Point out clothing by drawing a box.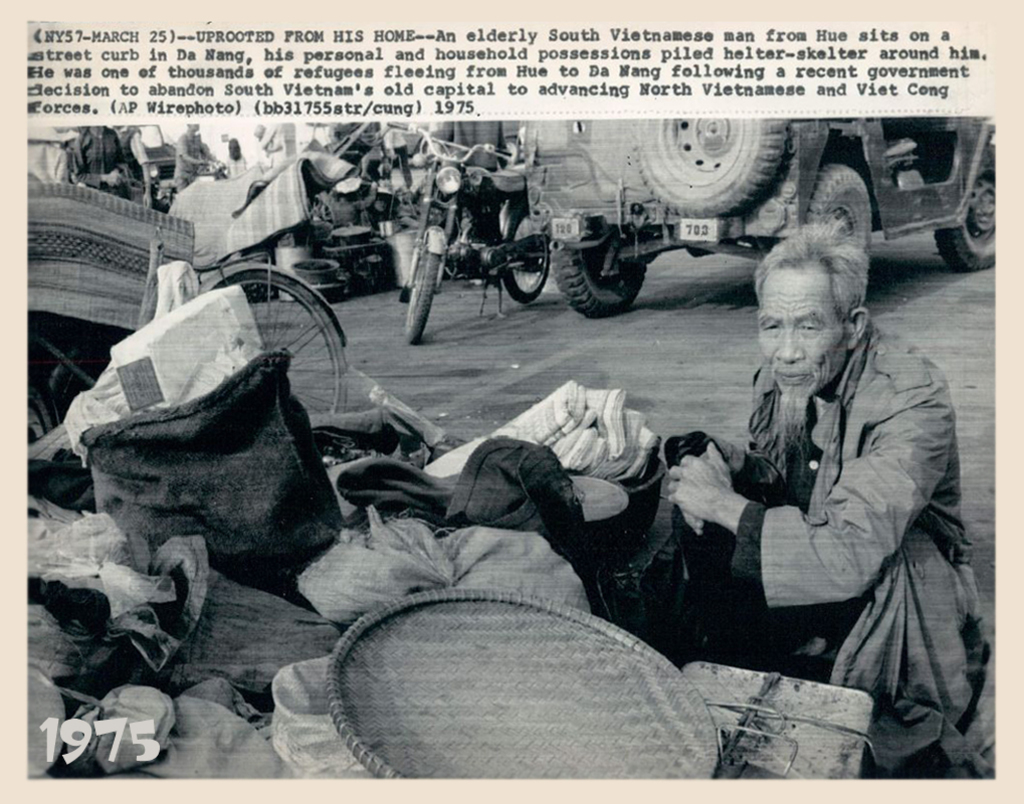
x1=685, y1=257, x2=973, y2=745.
